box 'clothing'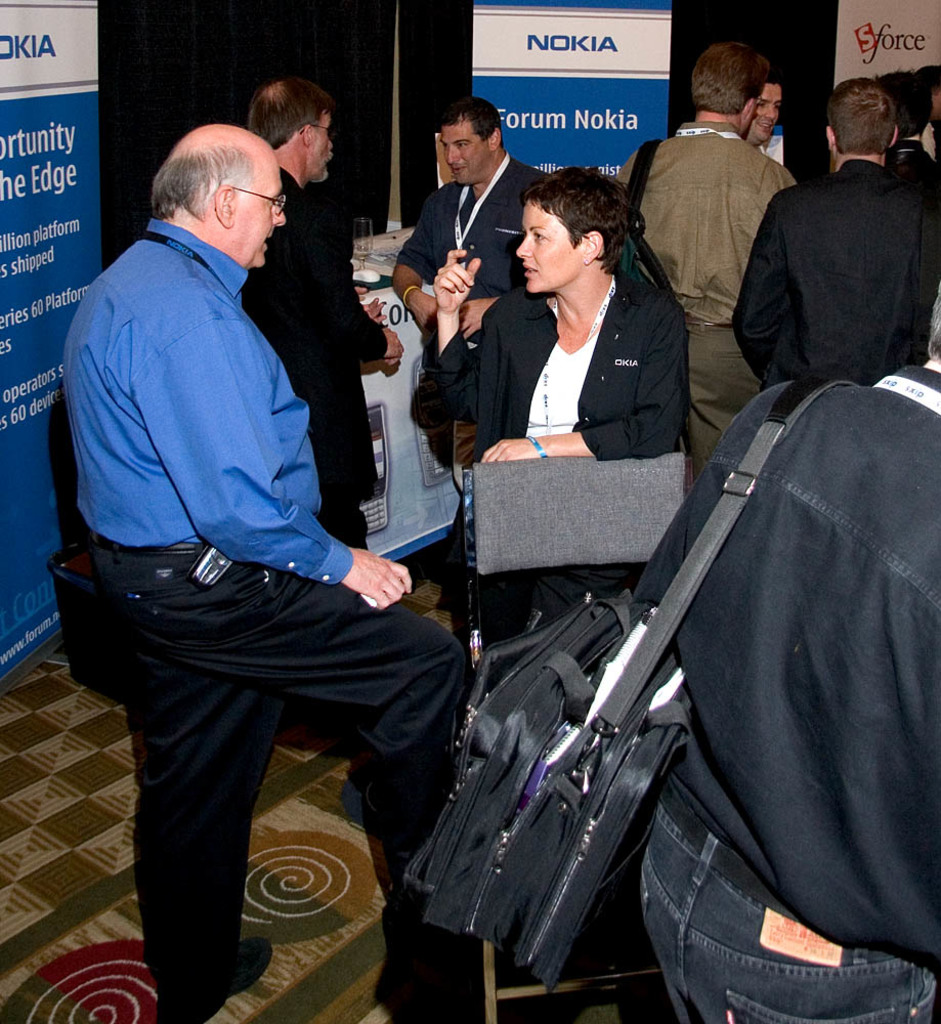
BBox(60, 219, 477, 1023)
